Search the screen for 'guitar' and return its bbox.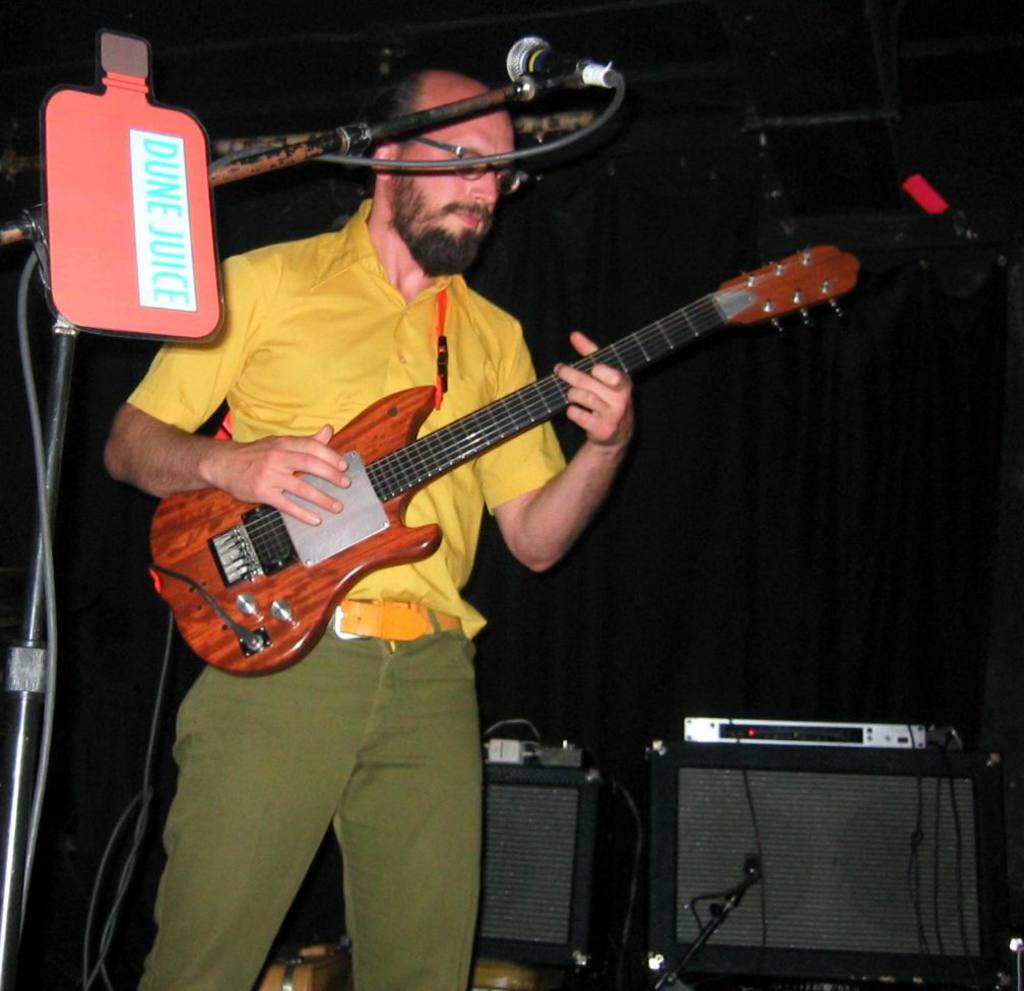
Found: l=151, t=237, r=857, b=674.
